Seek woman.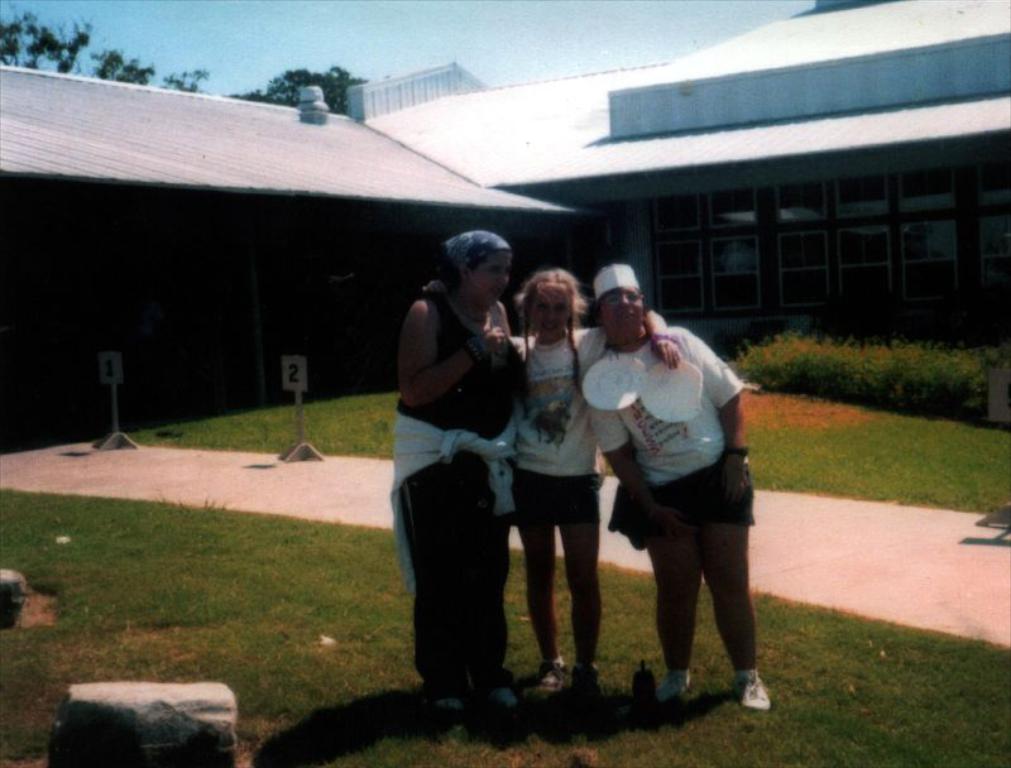
[left=398, top=231, right=527, bottom=711].
